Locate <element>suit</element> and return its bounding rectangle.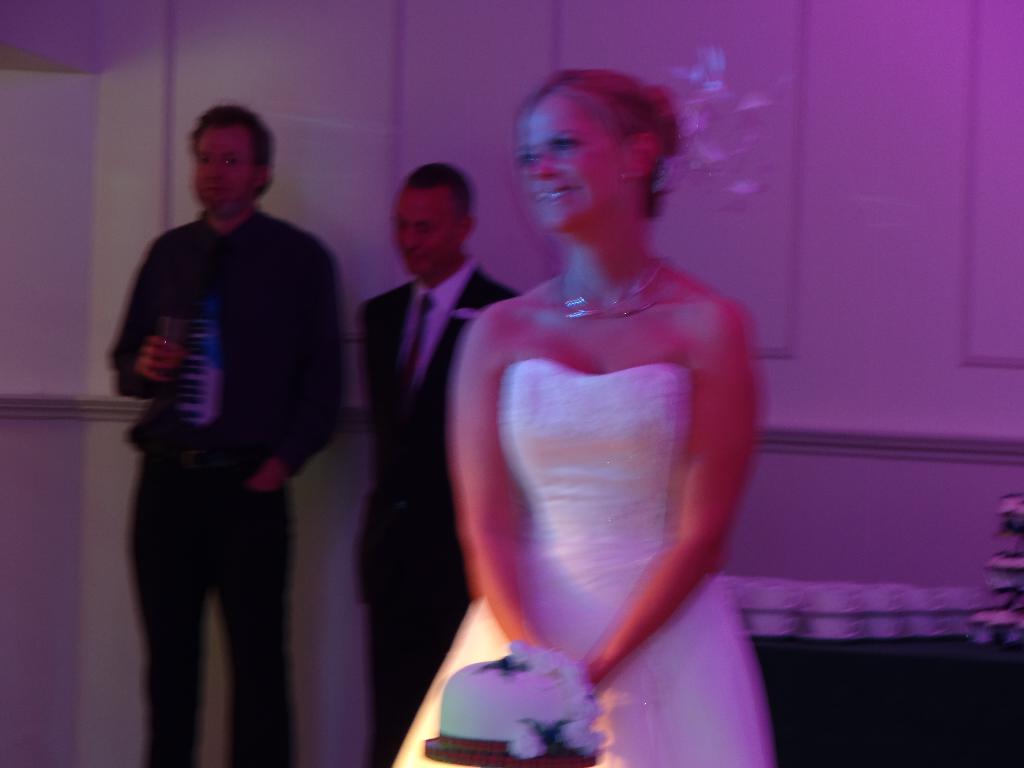
<box>108,213,353,767</box>.
